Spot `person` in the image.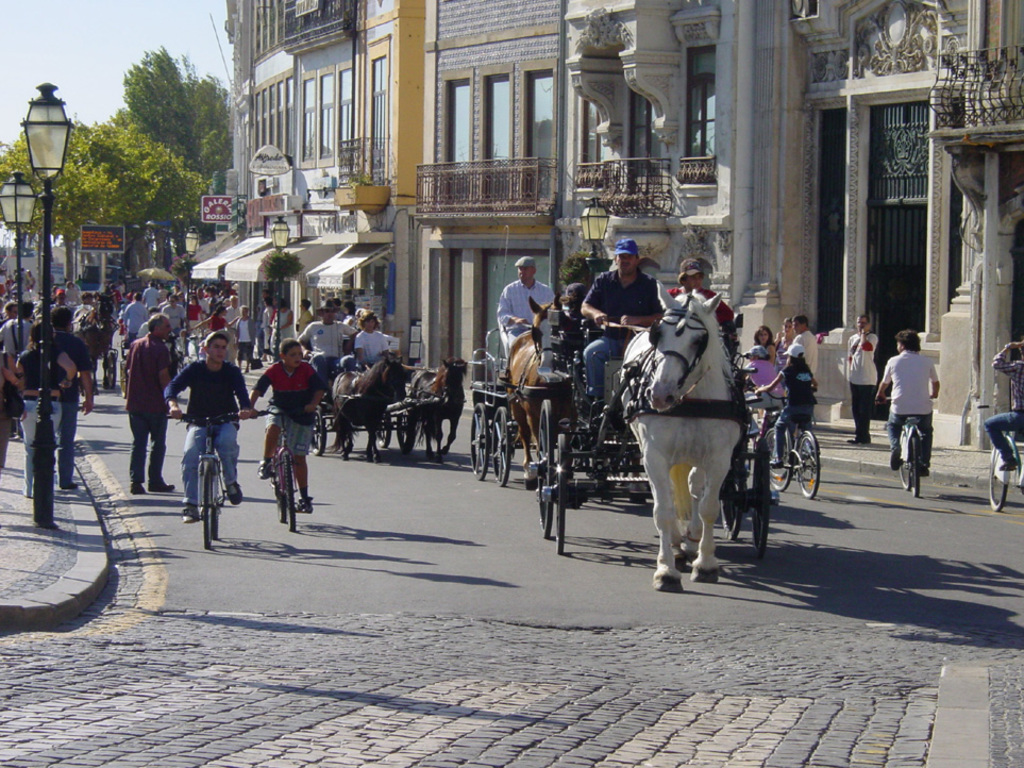
`person` found at (491,250,557,368).
